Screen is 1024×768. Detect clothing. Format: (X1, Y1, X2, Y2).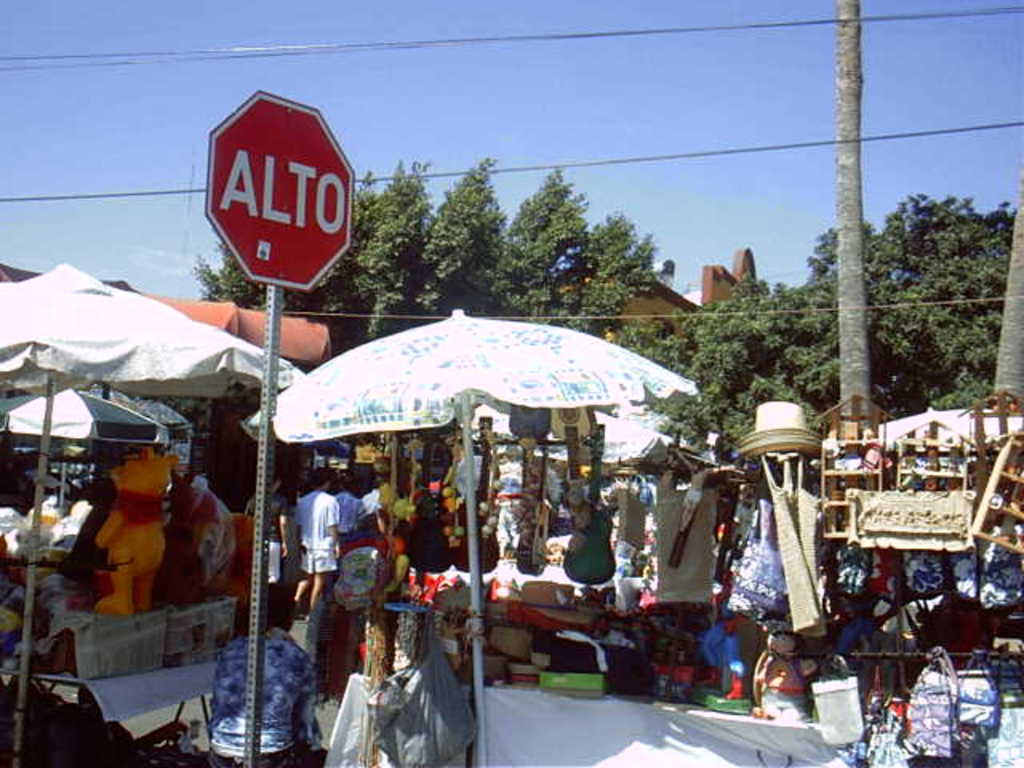
(358, 486, 387, 514).
